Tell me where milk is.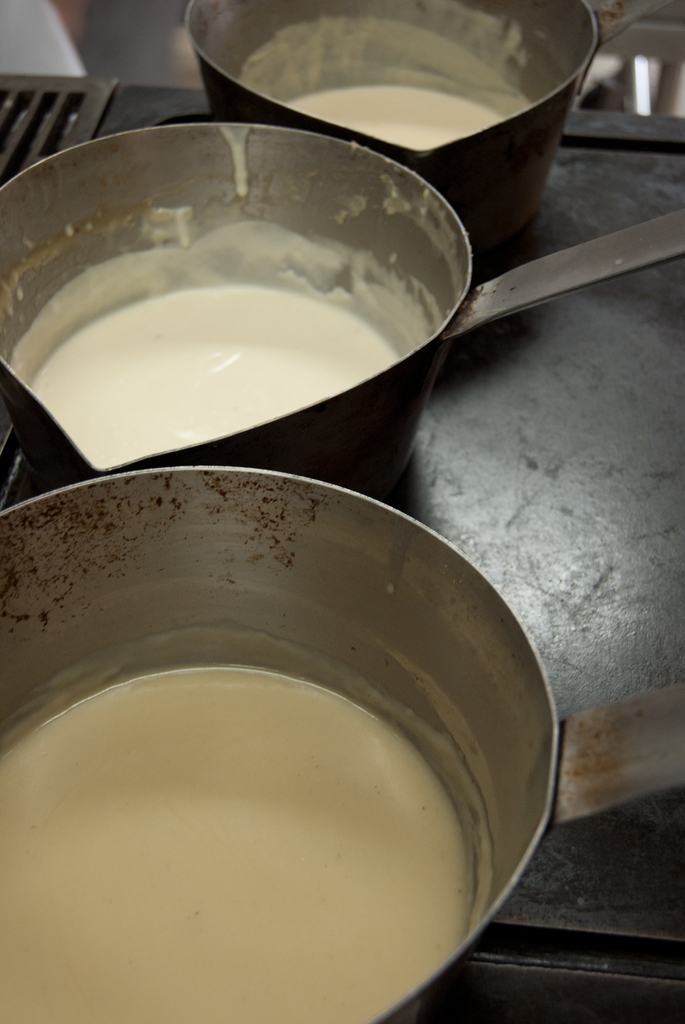
milk is at x1=285, y1=68, x2=503, y2=169.
